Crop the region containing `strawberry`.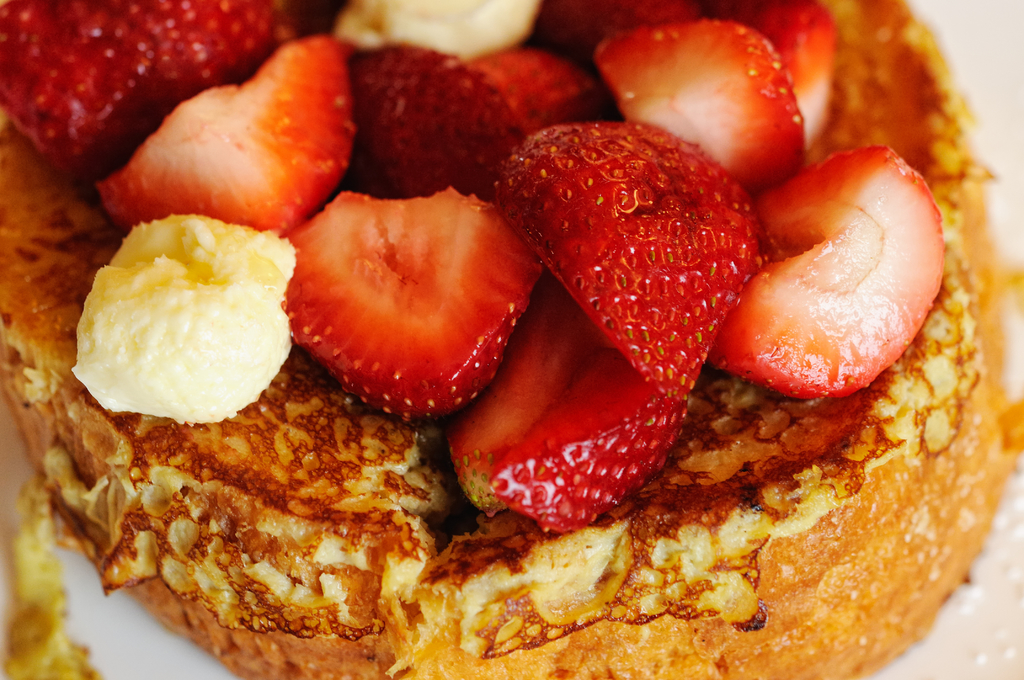
Crop region: detection(271, 152, 566, 420).
